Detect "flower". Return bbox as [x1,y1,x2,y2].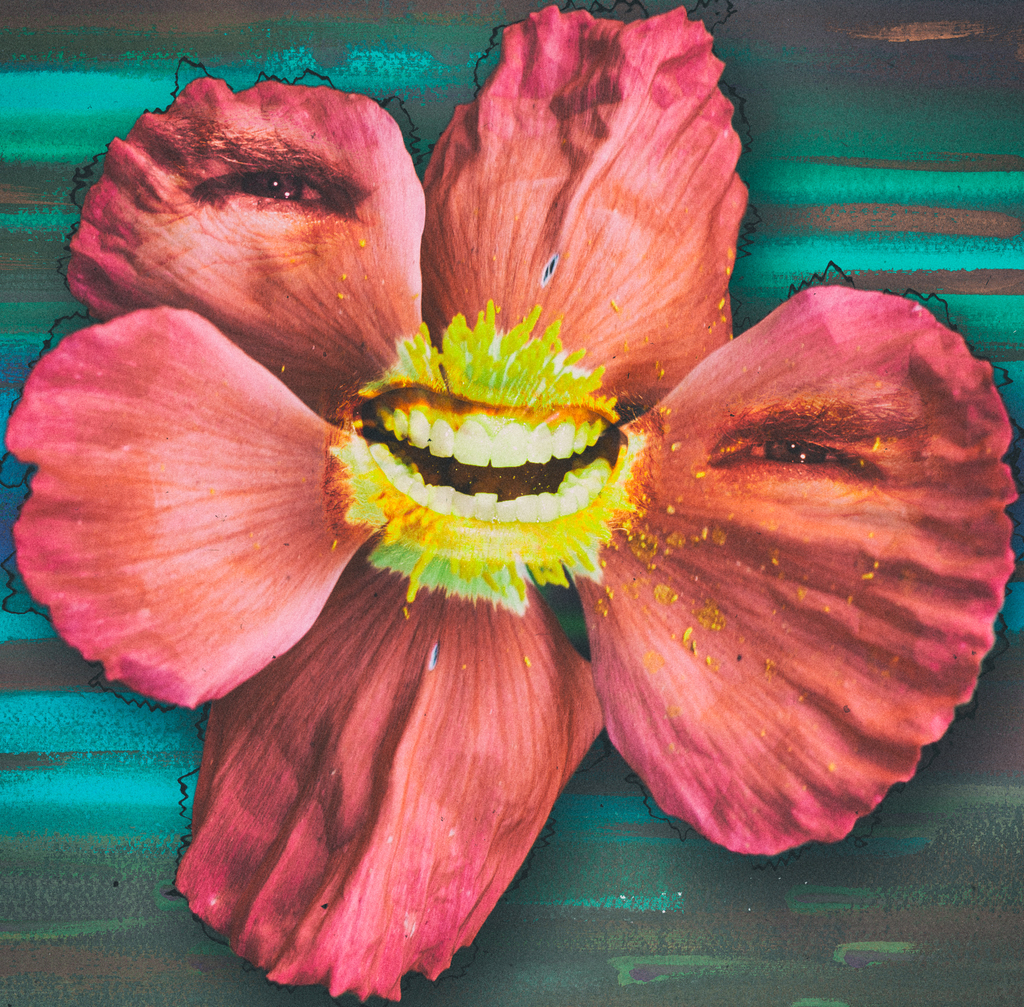
[0,45,945,926].
